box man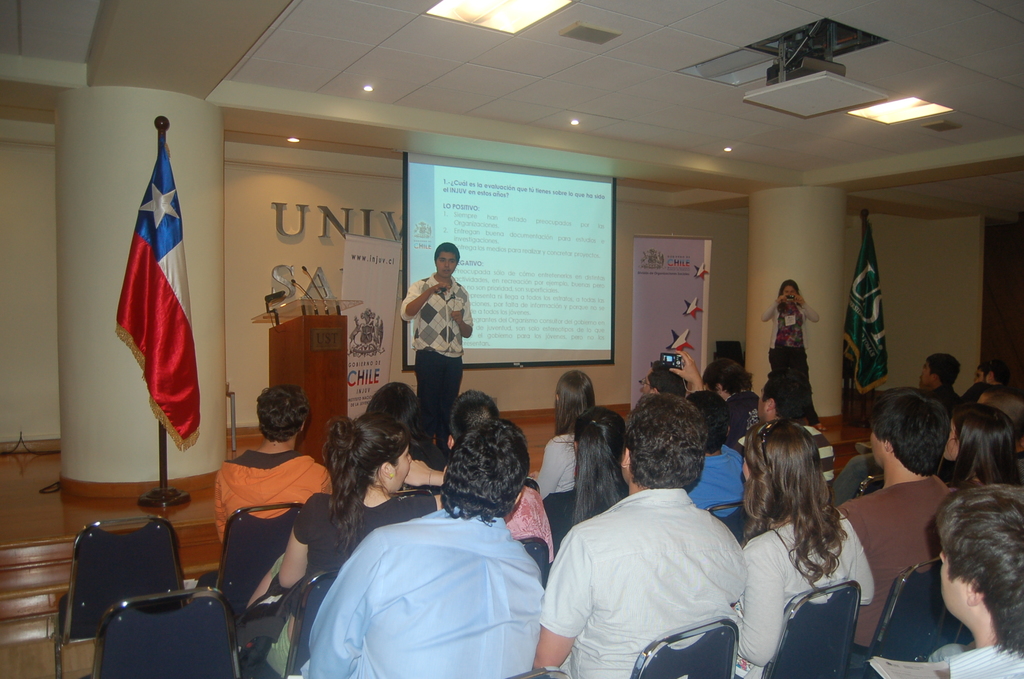
Rect(844, 389, 966, 651)
